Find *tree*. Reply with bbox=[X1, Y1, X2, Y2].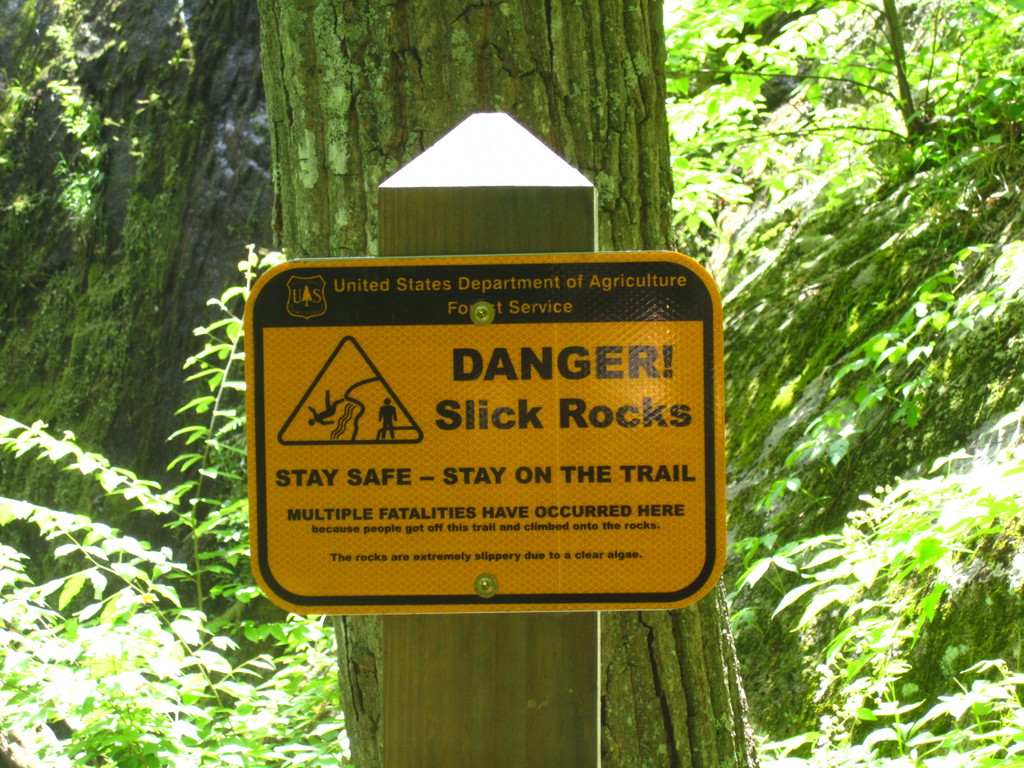
bbox=[659, 0, 964, 241].
